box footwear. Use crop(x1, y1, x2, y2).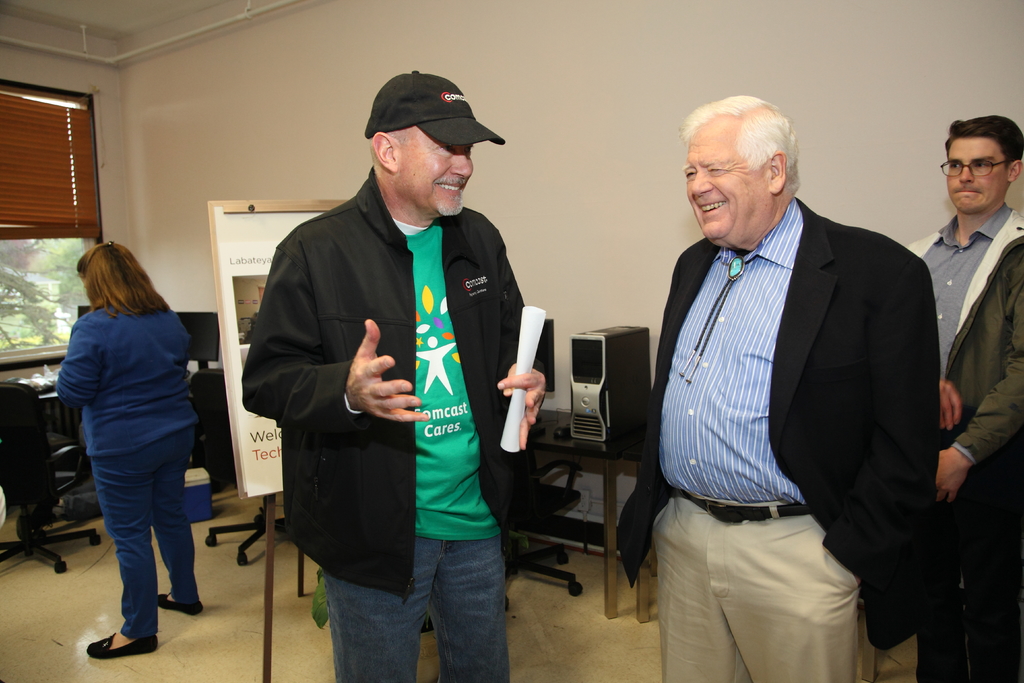
crop(89, 629, 160, 656).
